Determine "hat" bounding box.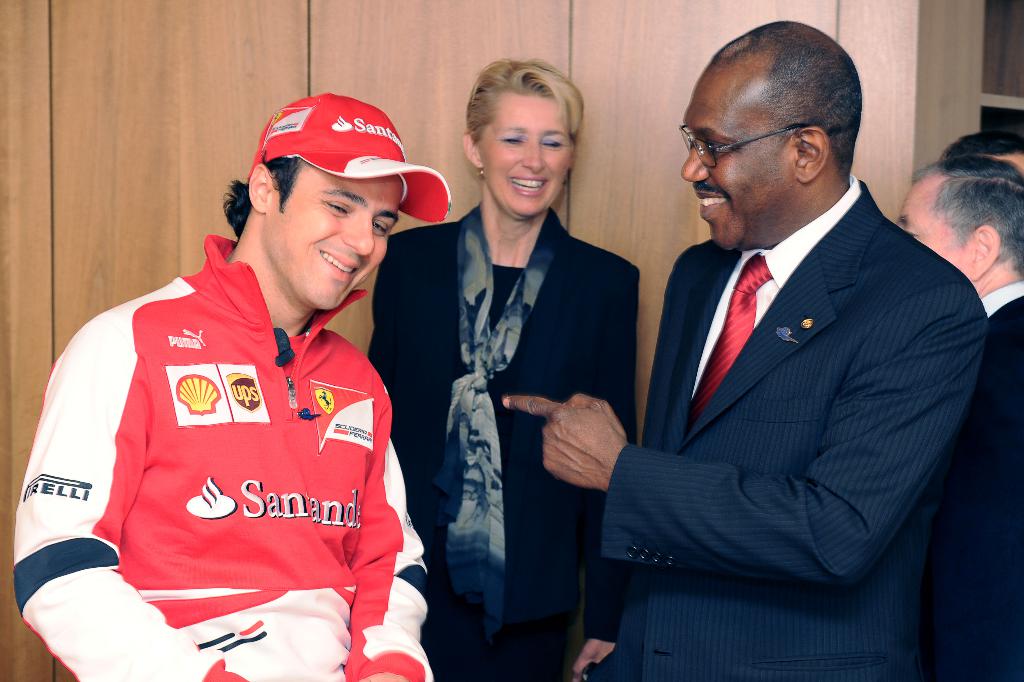
Determined: box=[246, 94, 449, 224].
